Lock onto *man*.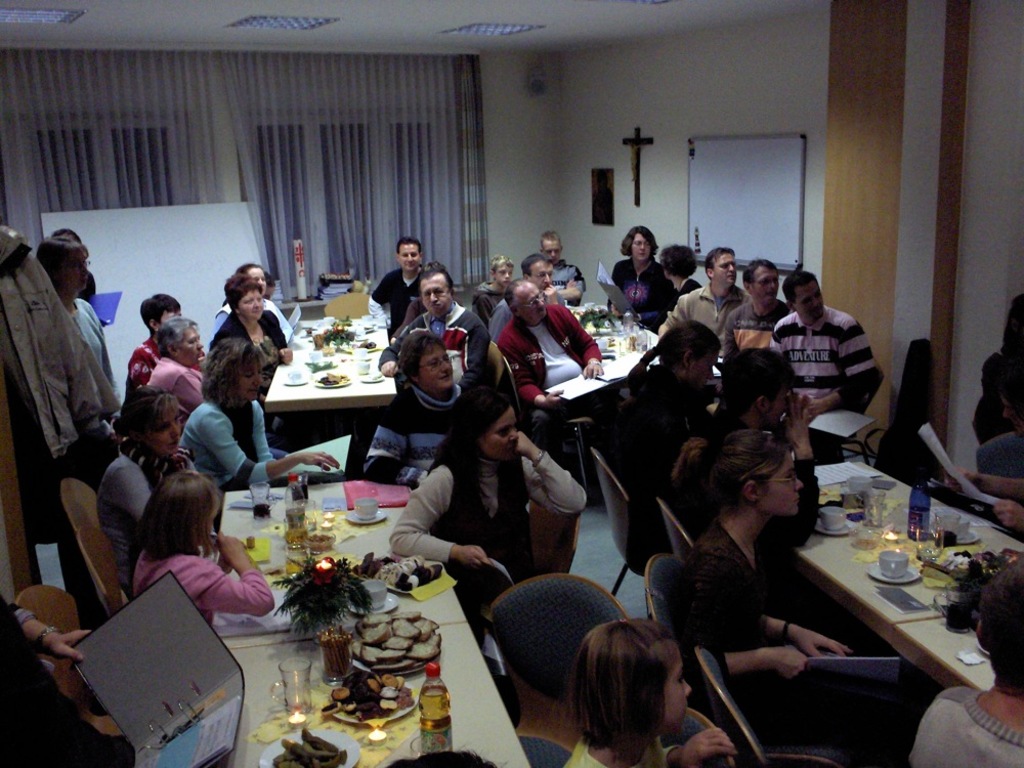
Locked: <bbox>524, 232, 584, 312</bbox>.
